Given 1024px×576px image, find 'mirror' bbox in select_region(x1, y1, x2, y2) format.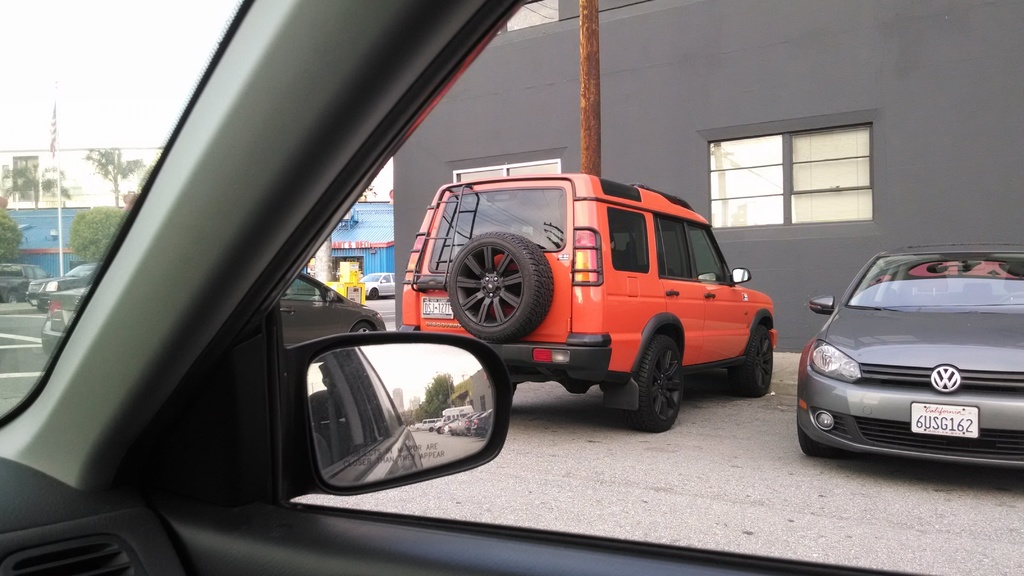
select_region(0, 0, 255, 414).
